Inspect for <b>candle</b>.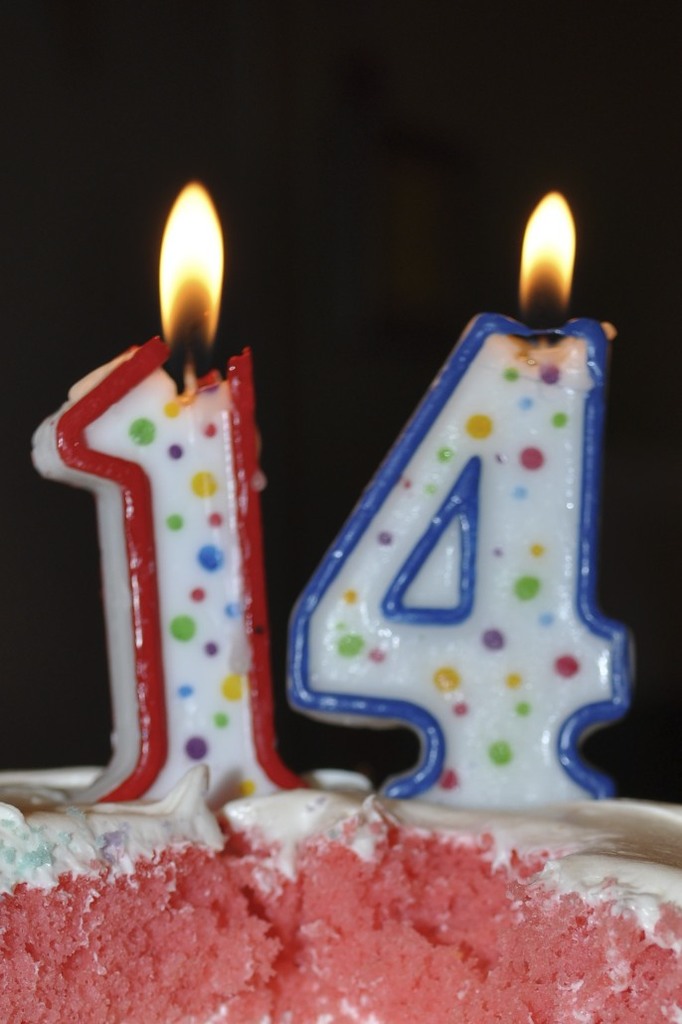
Inspection: [x1=40, y1=182, x2=311, y2=809].
